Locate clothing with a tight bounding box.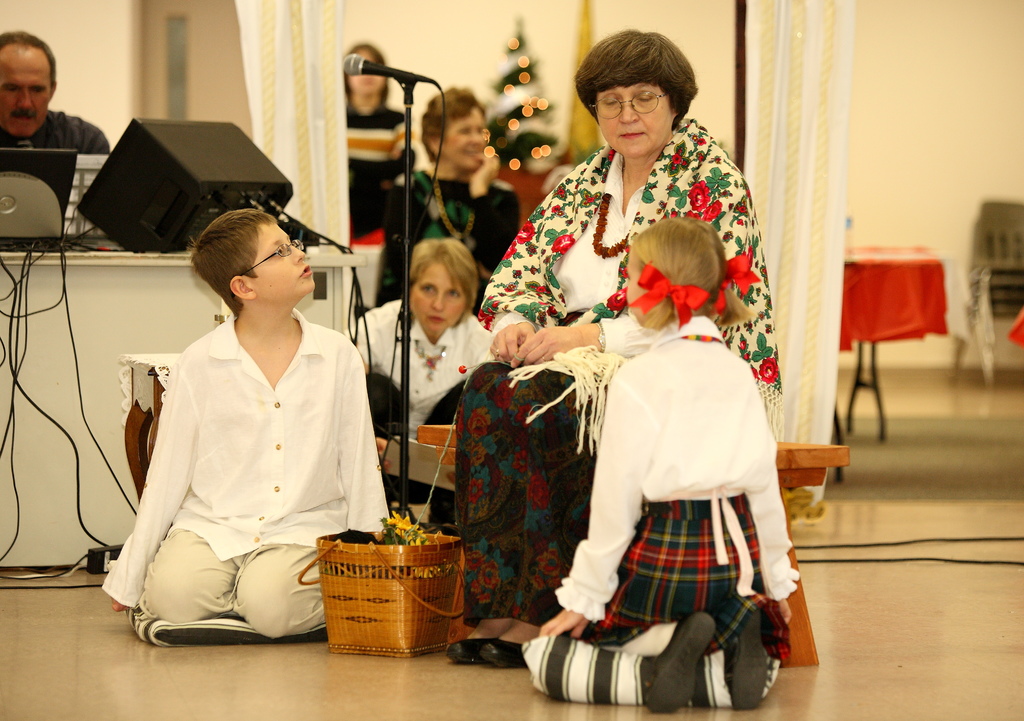
crop(552, 309, 805, 640).
